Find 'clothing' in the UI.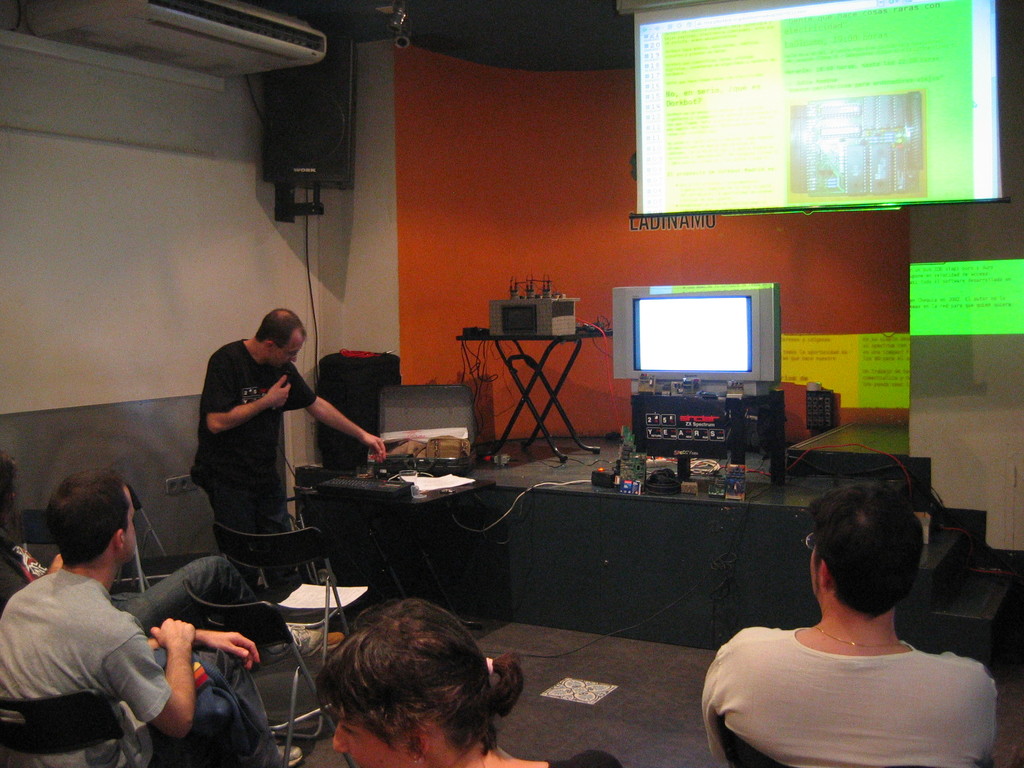
UI element at rect(3, 581, 179, 764).
